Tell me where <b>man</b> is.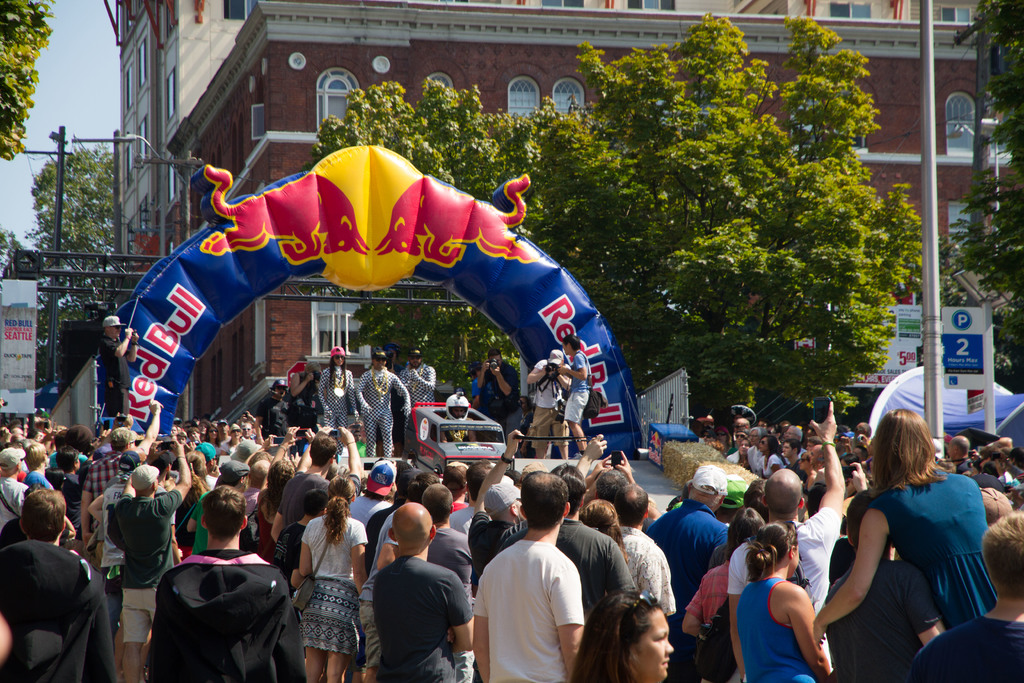
<b>man</b> is at 553, 332, 596, 454.
